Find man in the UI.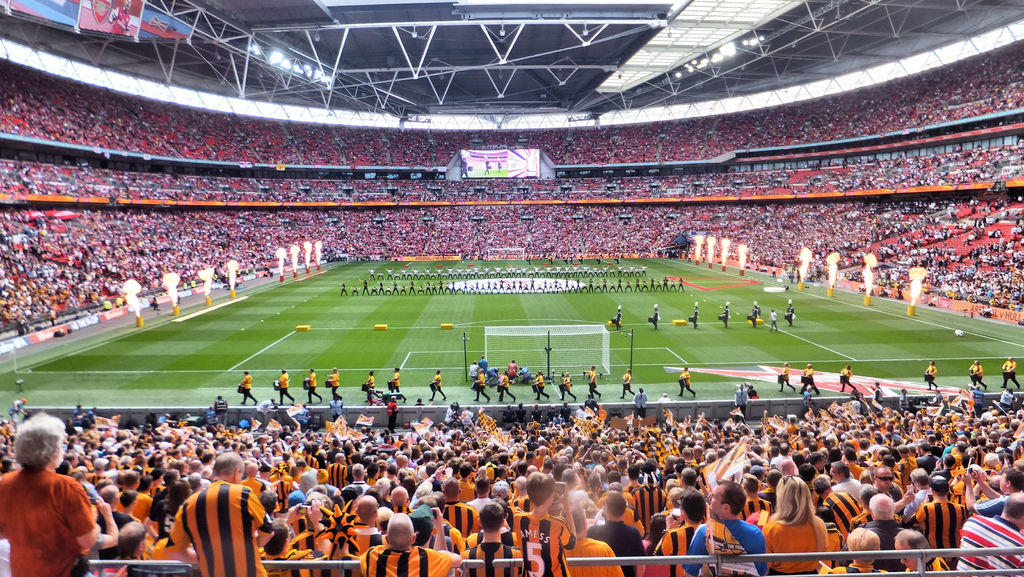
UI element at rect(465, 367, 492, 402).
